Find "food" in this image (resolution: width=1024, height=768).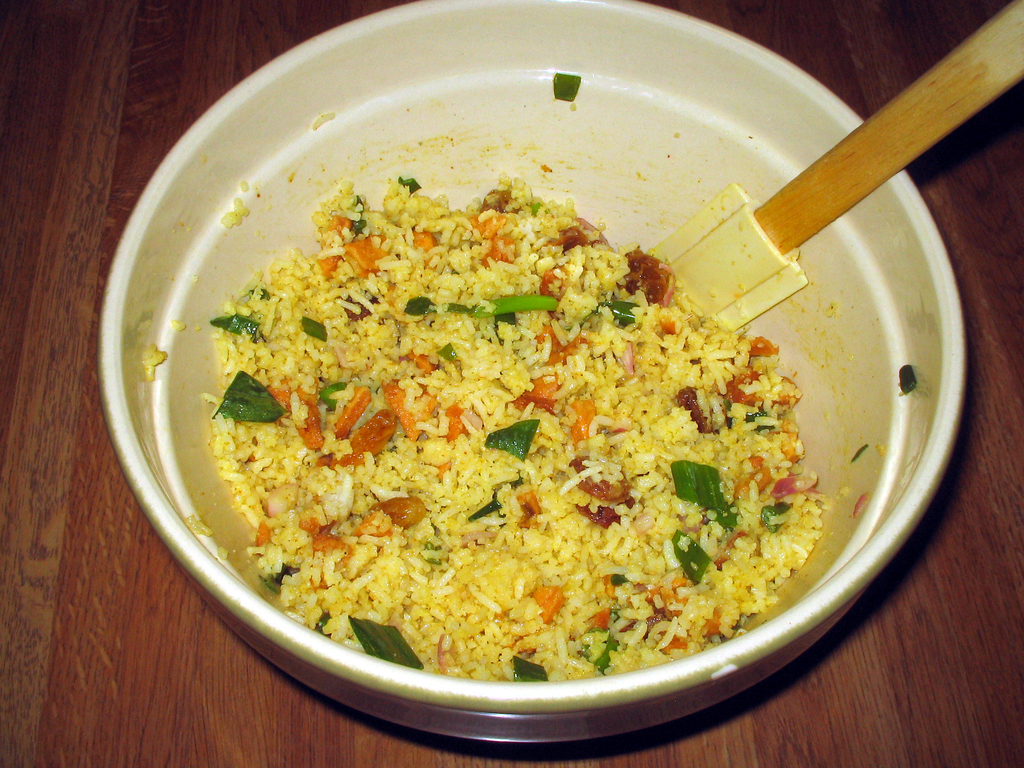
134, 106, 913, 690.
